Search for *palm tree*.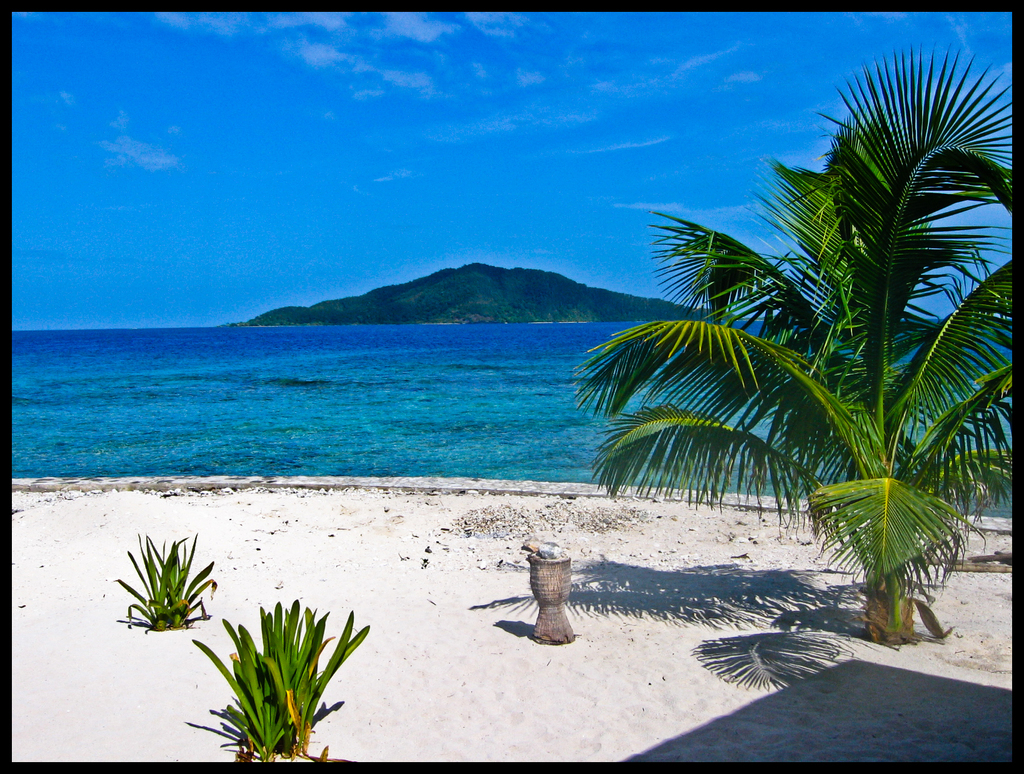
Found at x1=568 y1=36 x2=1015 y2=639.
